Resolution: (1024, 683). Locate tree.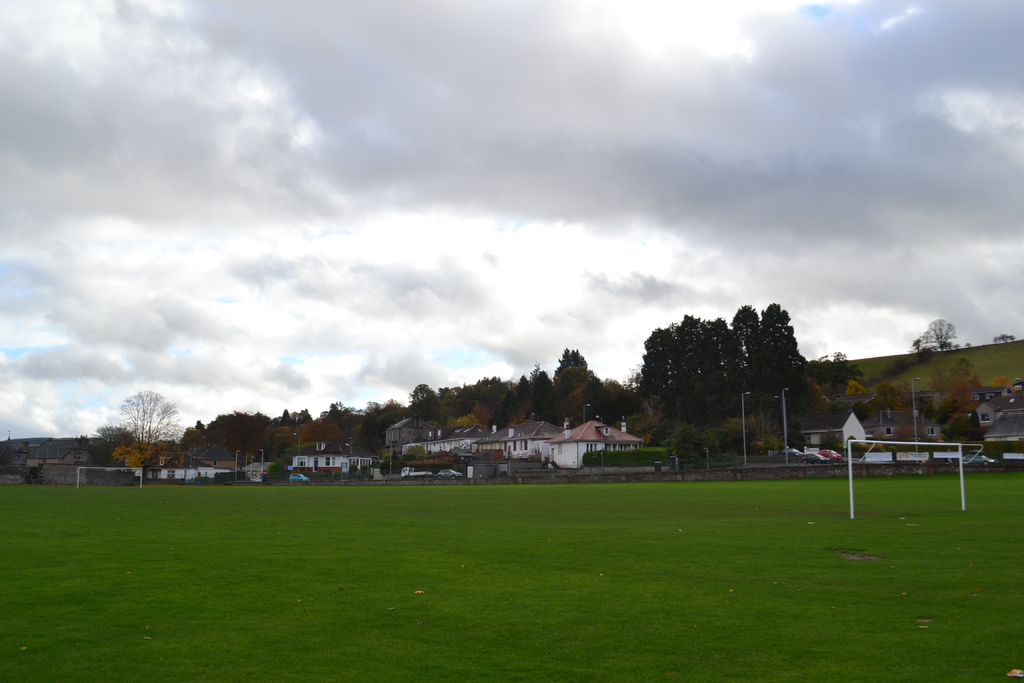
l=904, t=318, r=960, b=357.
